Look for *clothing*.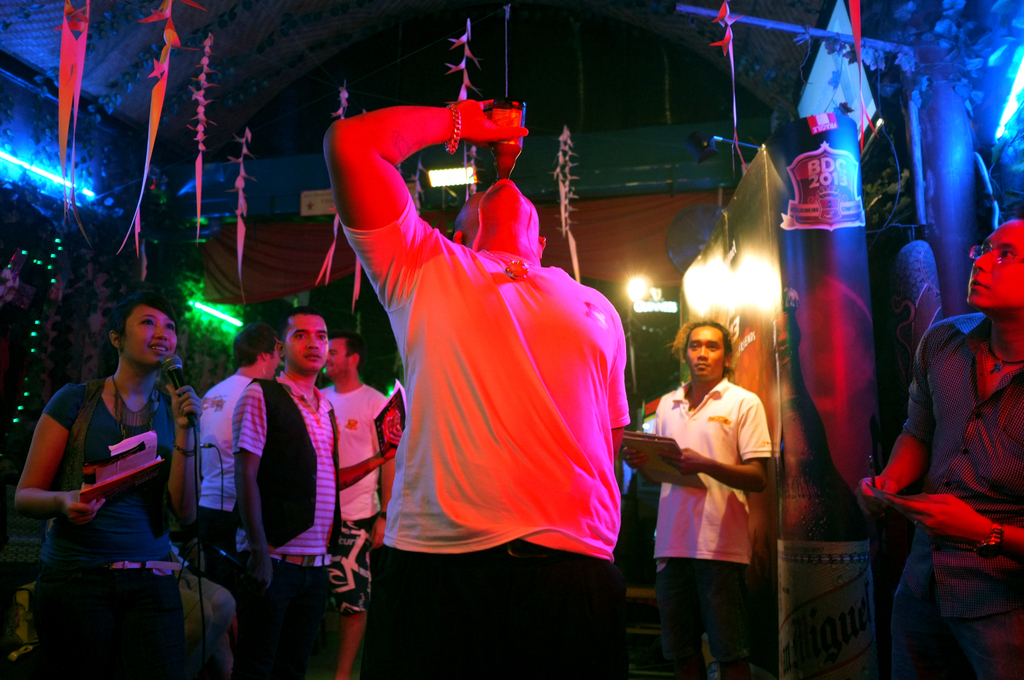
Found: 648:380:778:563.
